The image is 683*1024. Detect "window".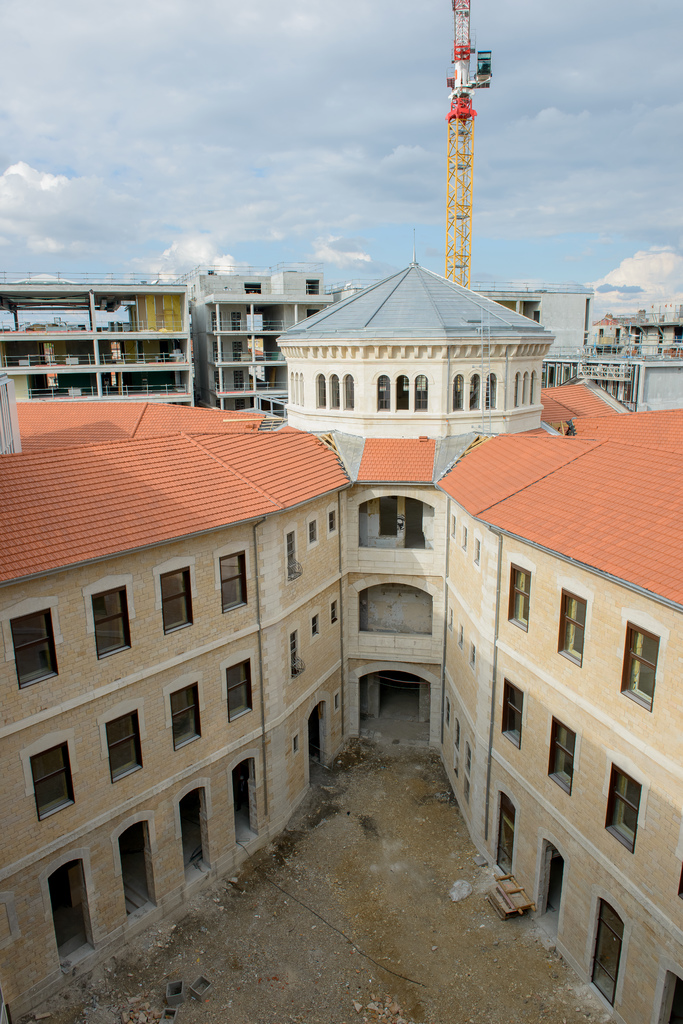
Detection: bbox(620, 621, 663, 712).
